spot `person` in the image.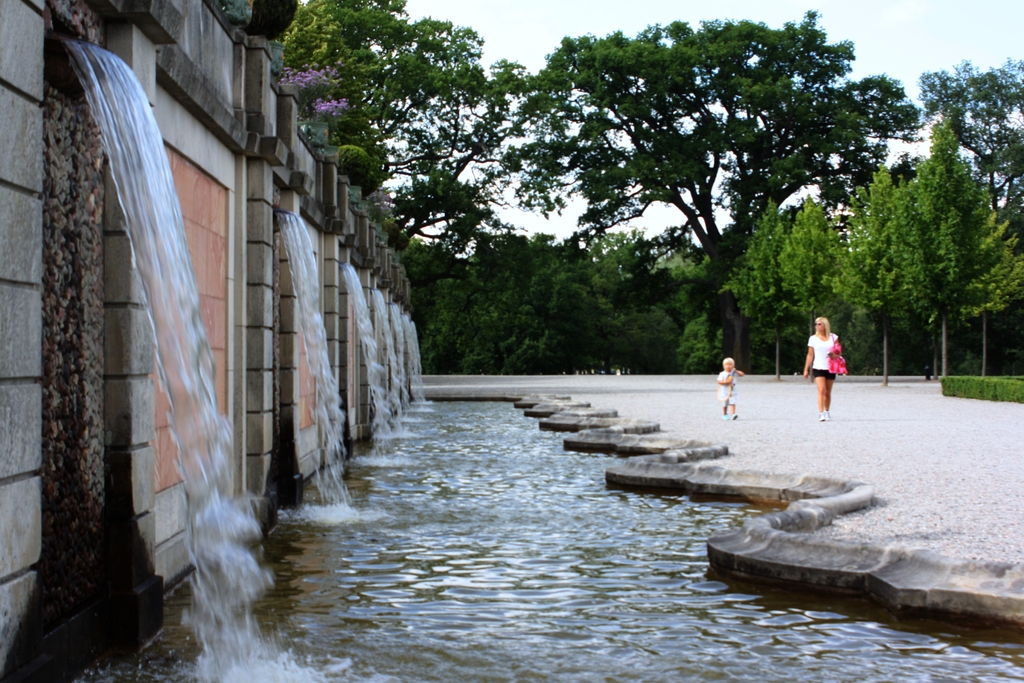
`person` found at (x1=809, y1=329, x2=863, y2=423).
